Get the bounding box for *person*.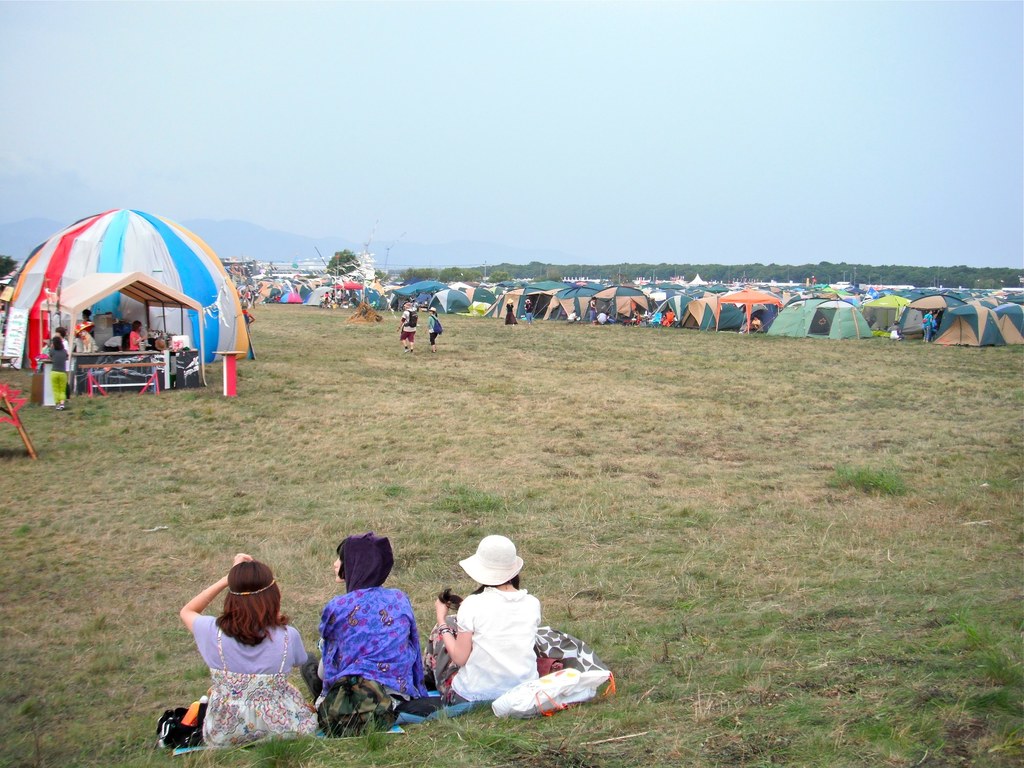
box=[122, 318, 137, 354].
